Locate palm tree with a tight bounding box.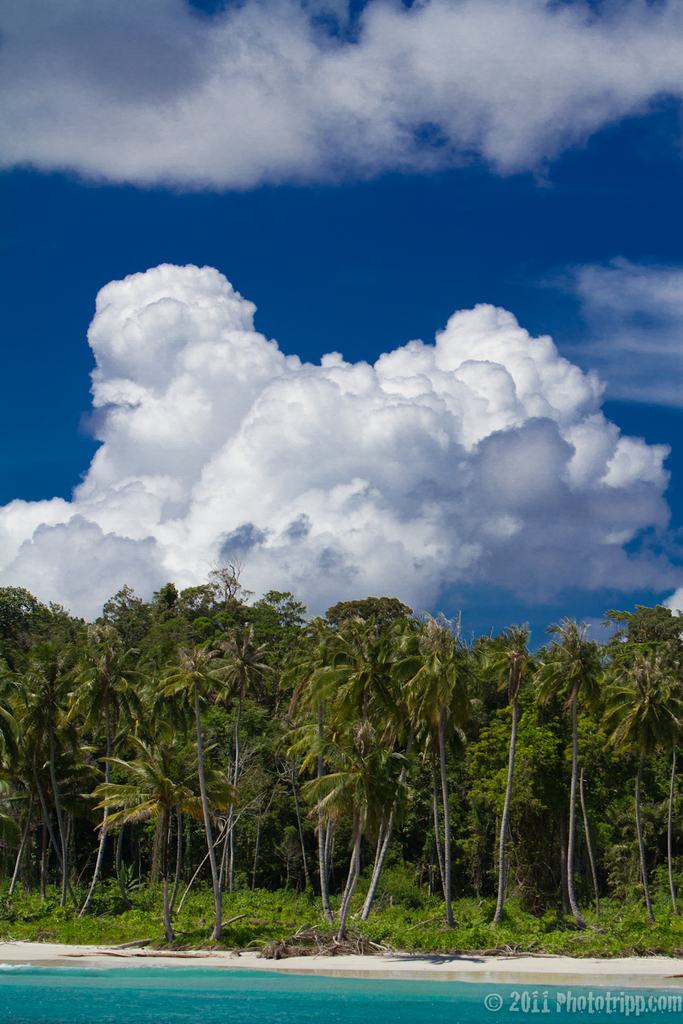
[410, 635, 492, 935].
